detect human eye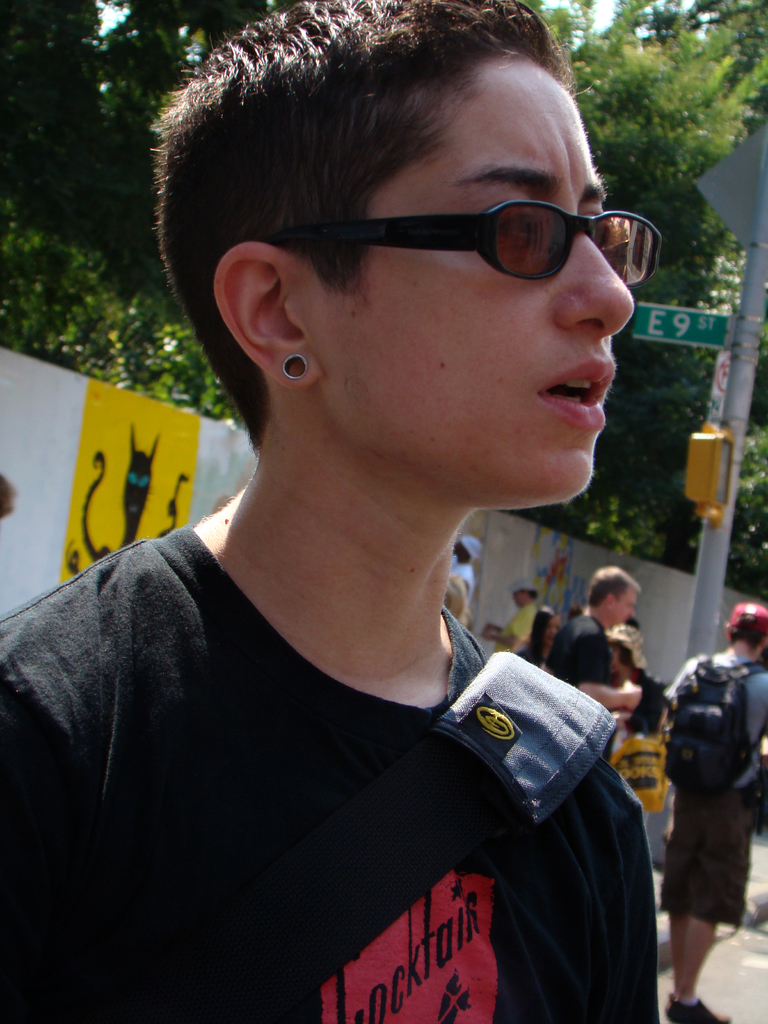
582/211/620/246
